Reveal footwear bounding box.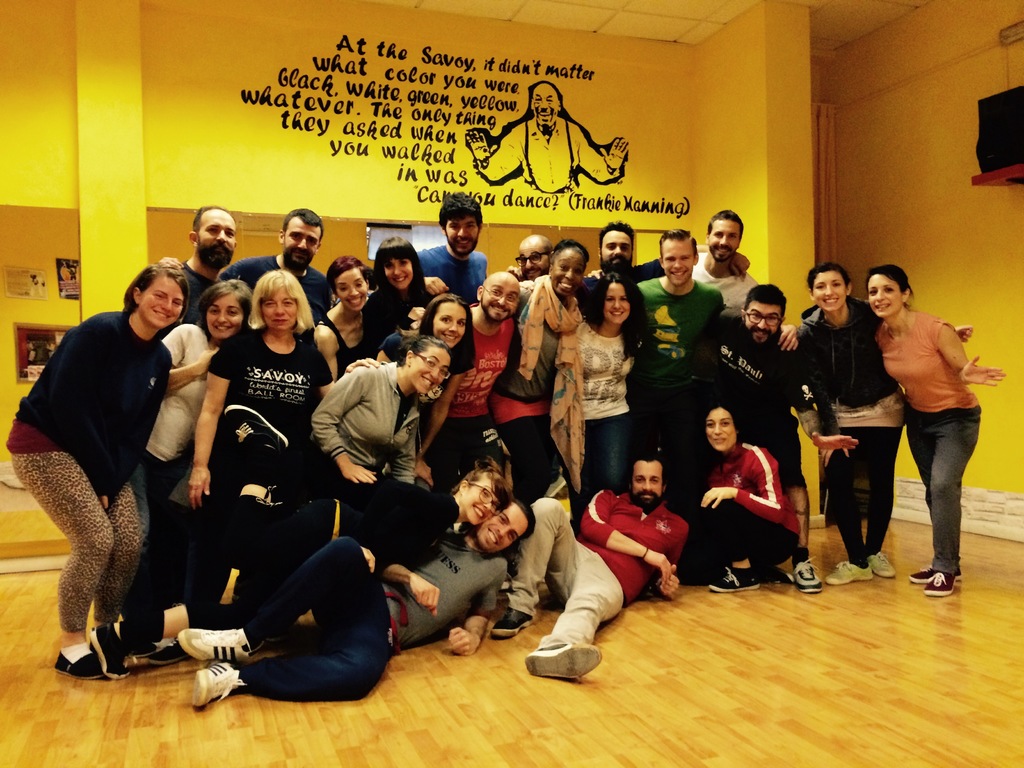
Revealed: box(185, 658, 243, 712).
